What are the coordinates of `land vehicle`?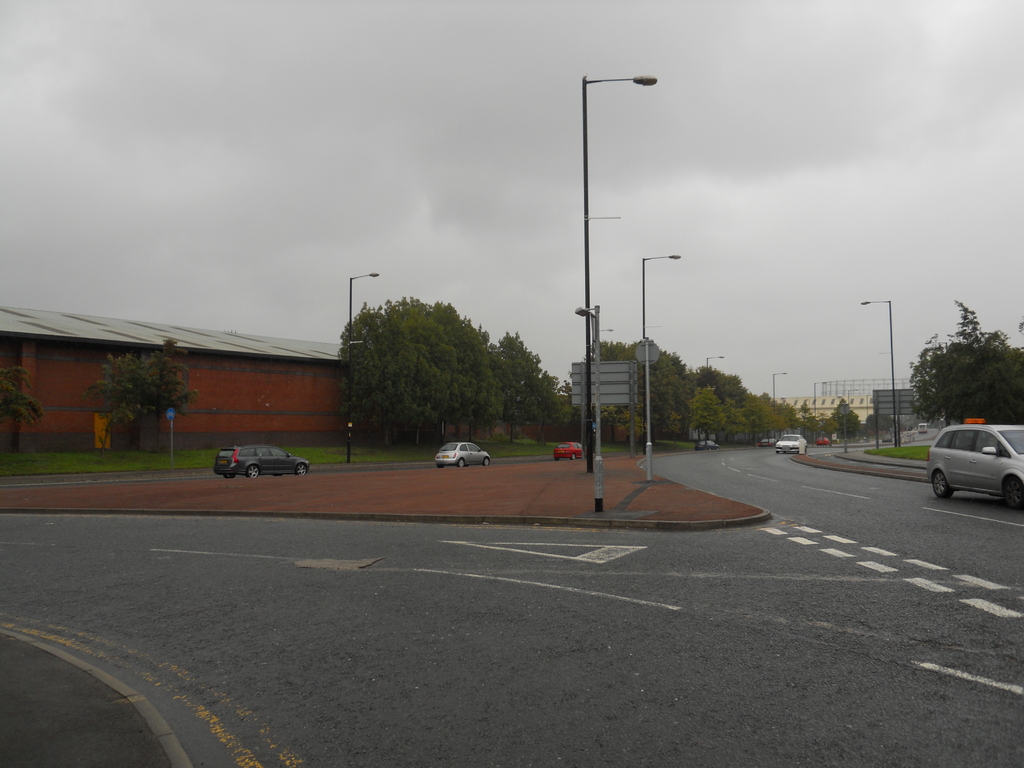
bbox=(551, 438, 583, 462).
